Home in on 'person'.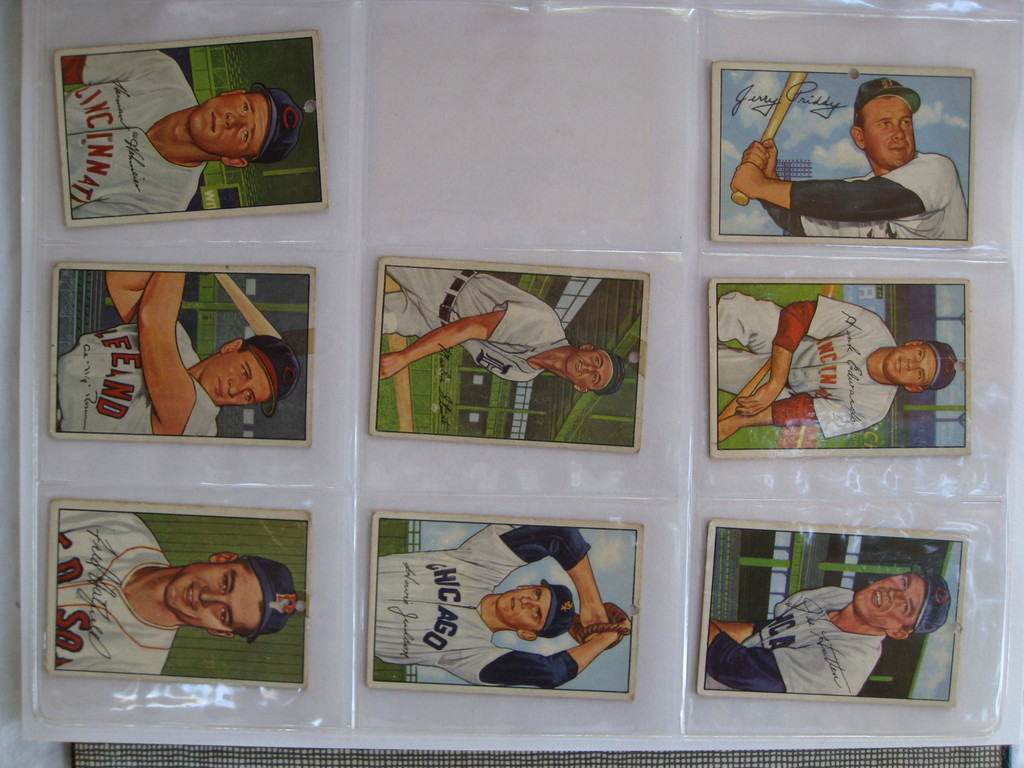
Homed in at (55, 270, 301, 436).
